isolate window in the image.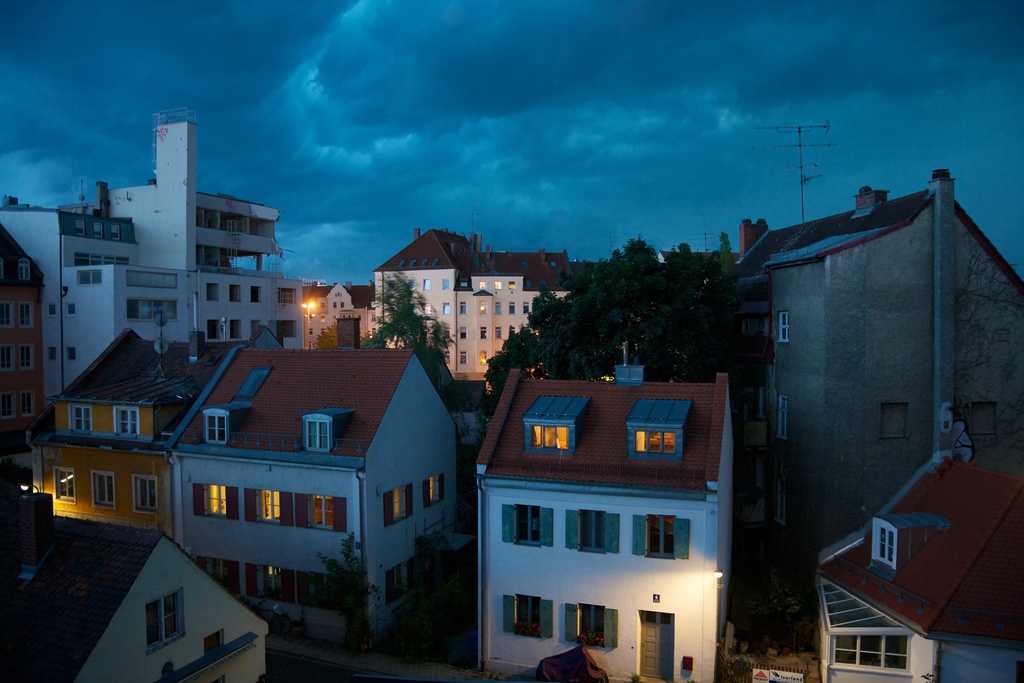
Isolated region: [x1=116, y1=414, x2=143, y2=444].
